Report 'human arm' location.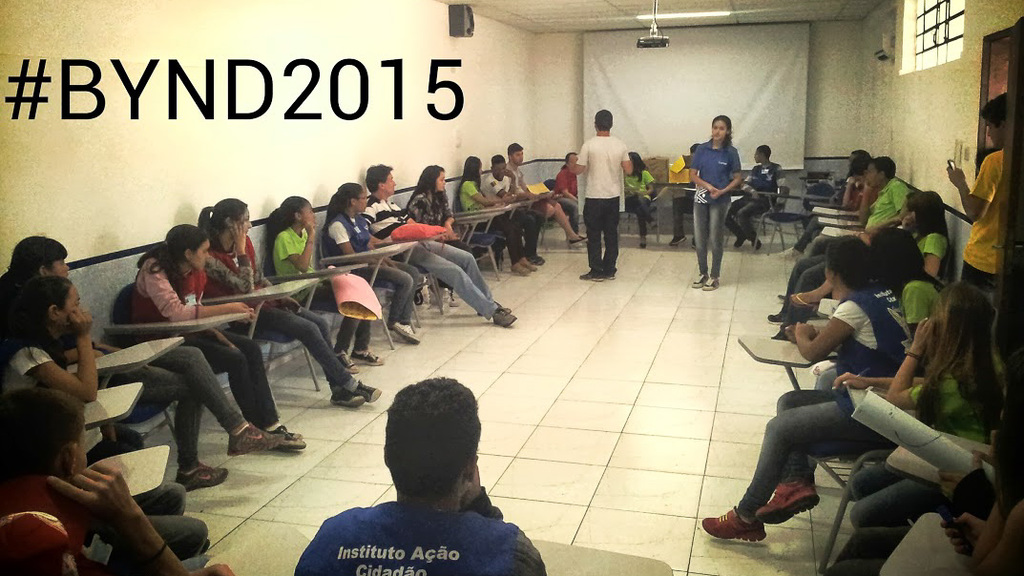
Report: crop(462, 178, 512, 207).
